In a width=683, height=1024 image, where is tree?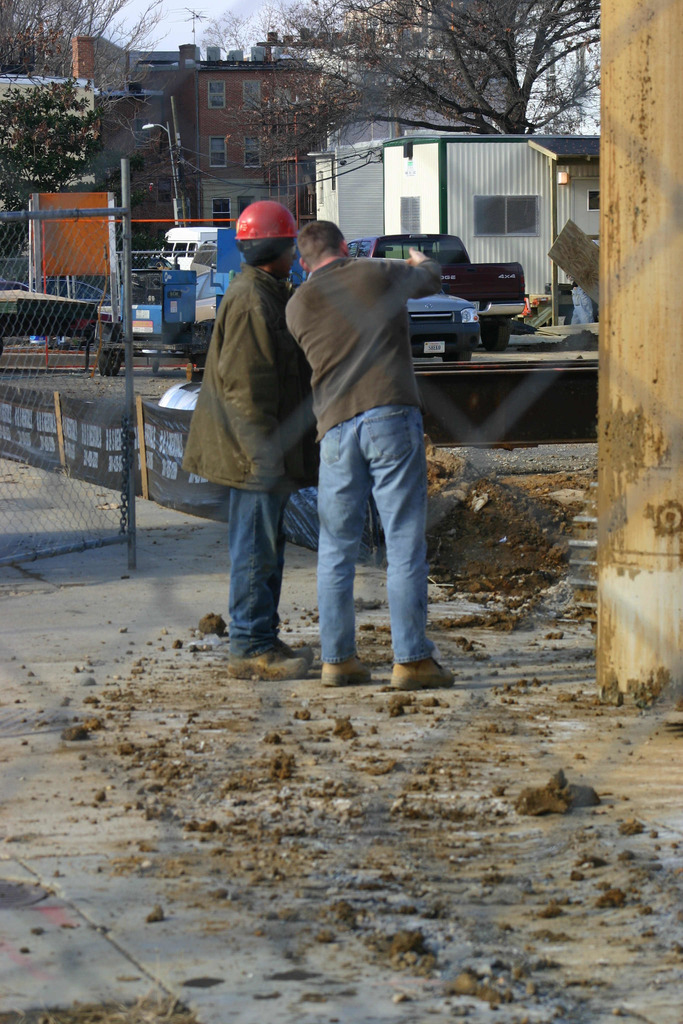
crop(245, 0, 602, 182).
